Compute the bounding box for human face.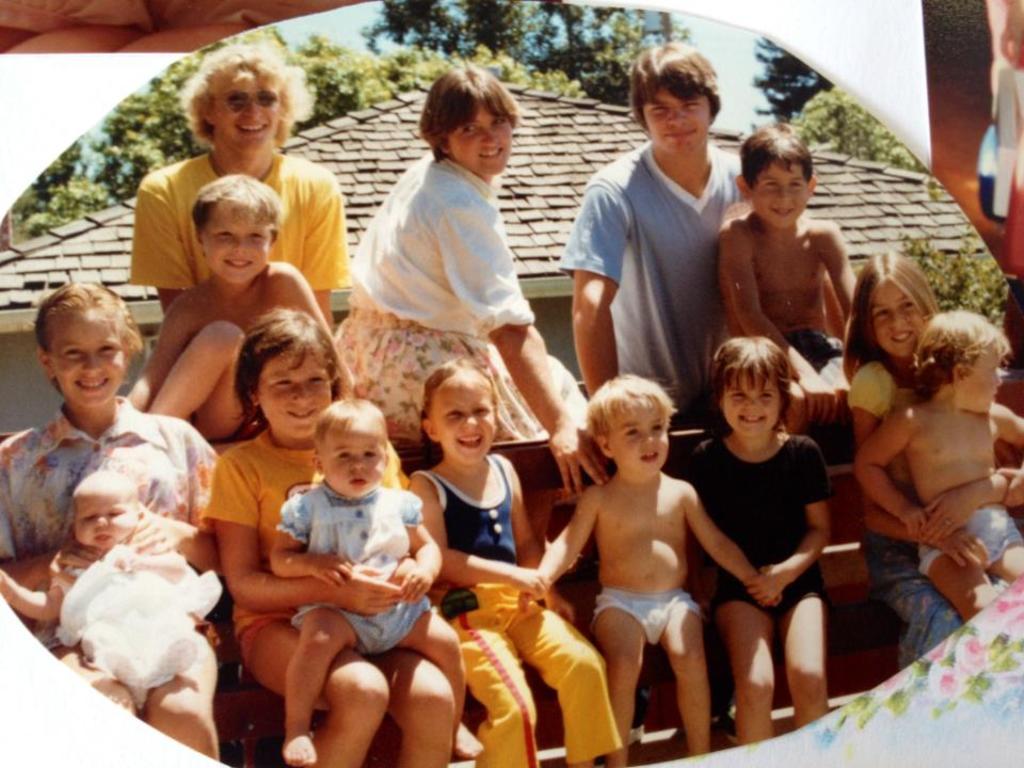
<box>447,100,514,178</box>.
